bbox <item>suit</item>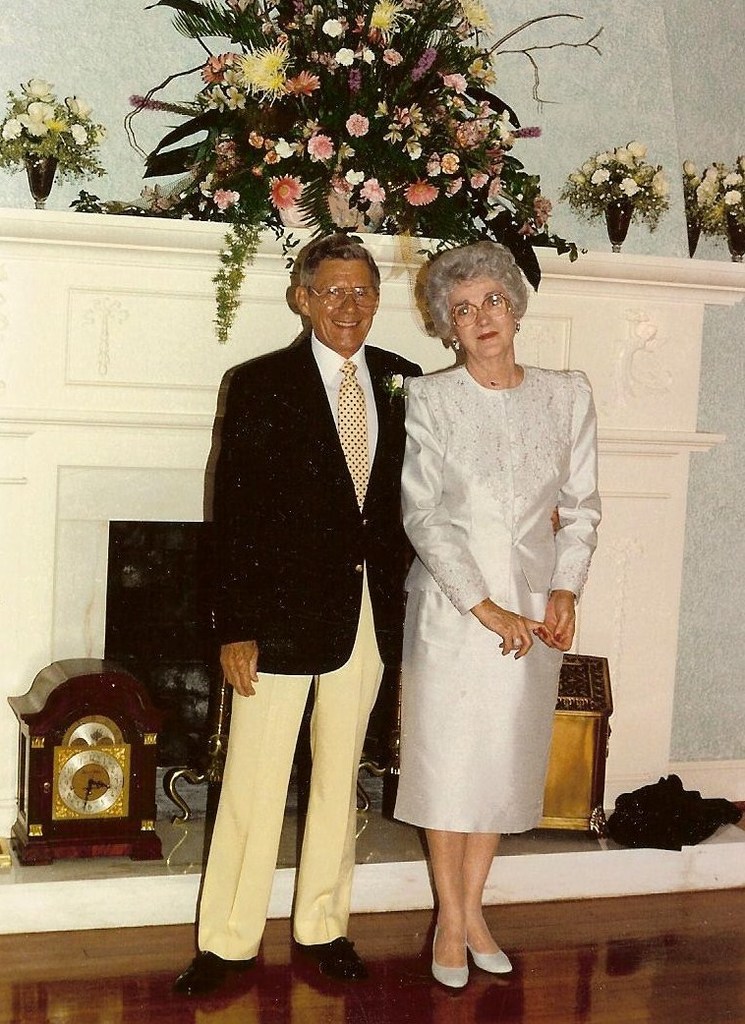
detection(223, 230, 498, 923)
